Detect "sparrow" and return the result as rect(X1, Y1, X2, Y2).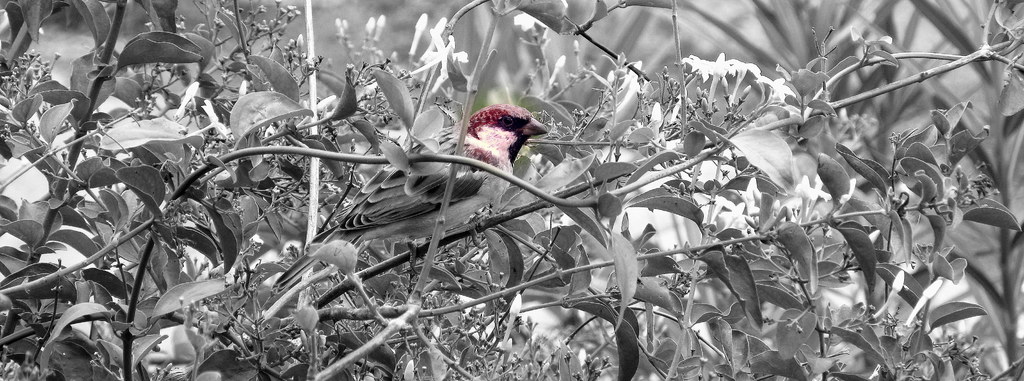
rect(278, 104, 556, 290).
